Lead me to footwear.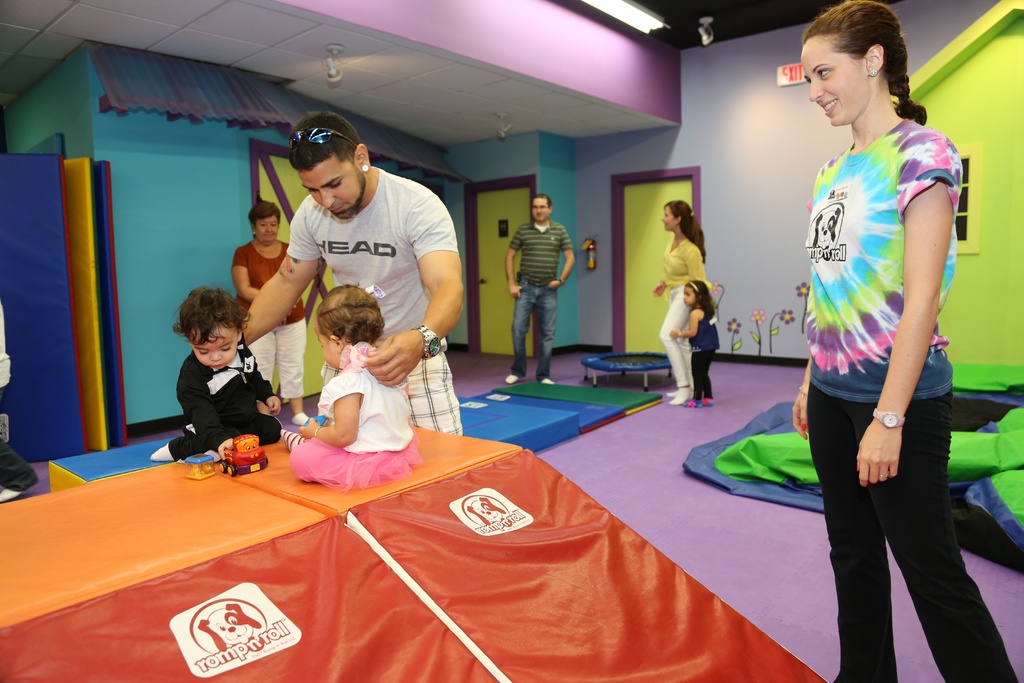
Lead to (276,429,310,463).
